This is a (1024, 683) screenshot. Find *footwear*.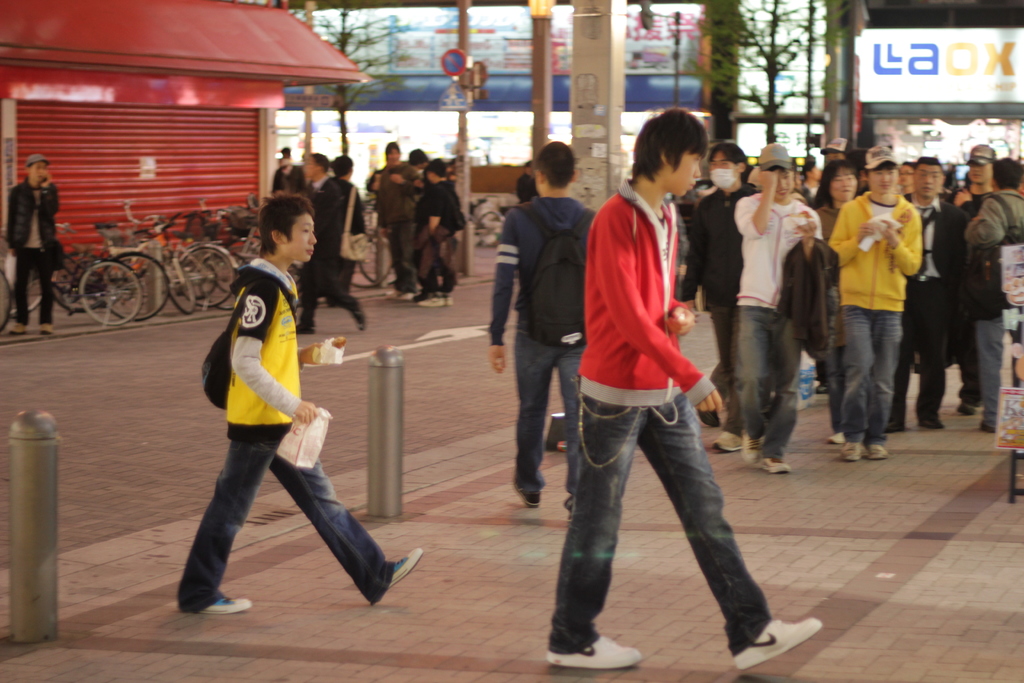
Bounding box: locate(918, 417, 946, 436).
